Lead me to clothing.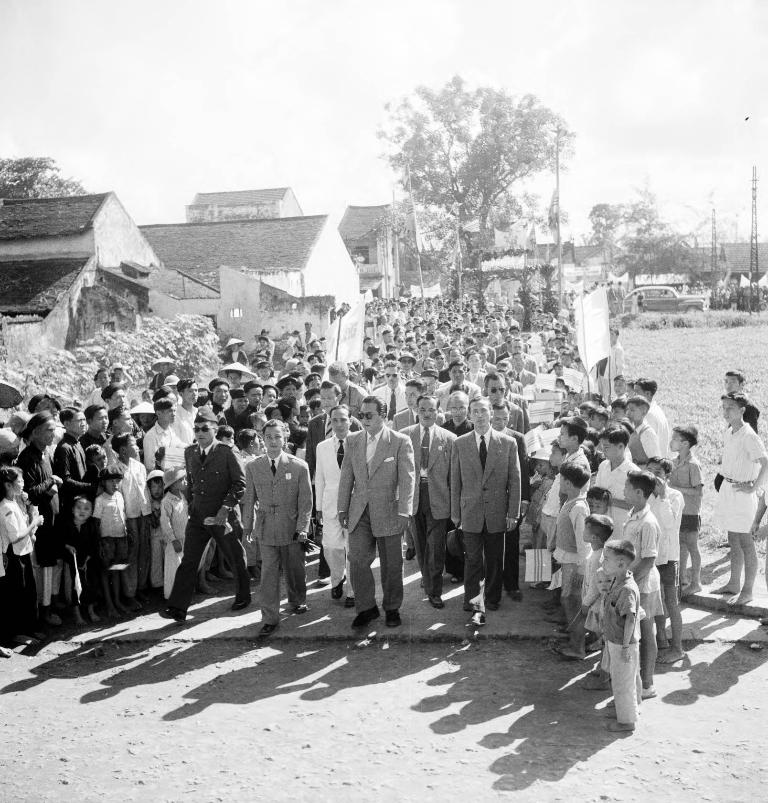
Lead to bbox=[168, 444, 243, 617].
